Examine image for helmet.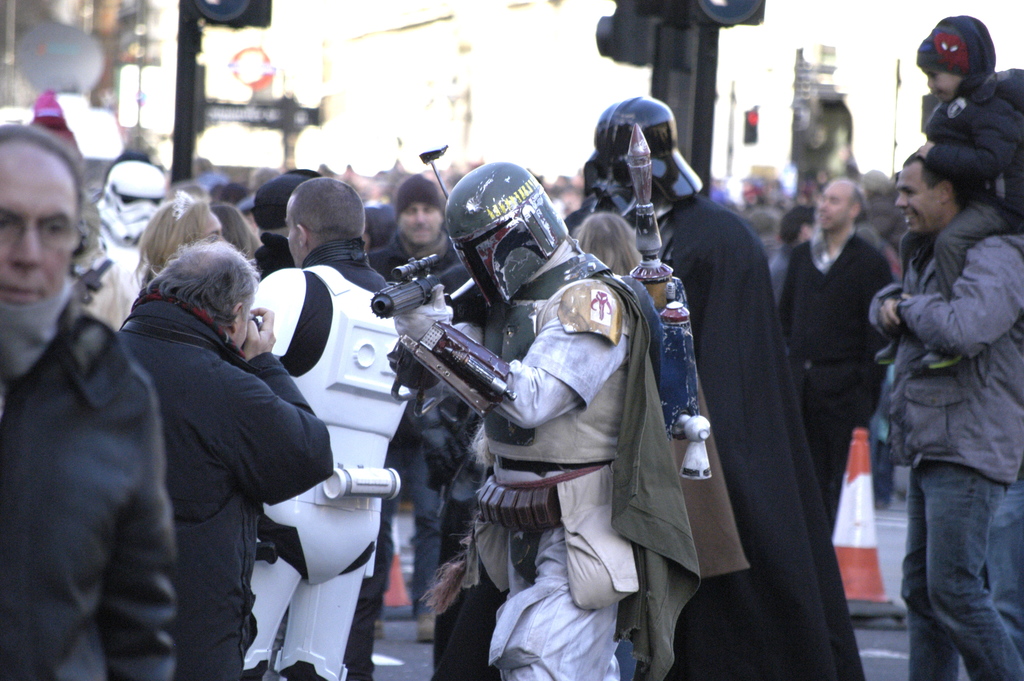
Examination result: pyautogui.locateOnScreen(83, 165, 171, 238).
